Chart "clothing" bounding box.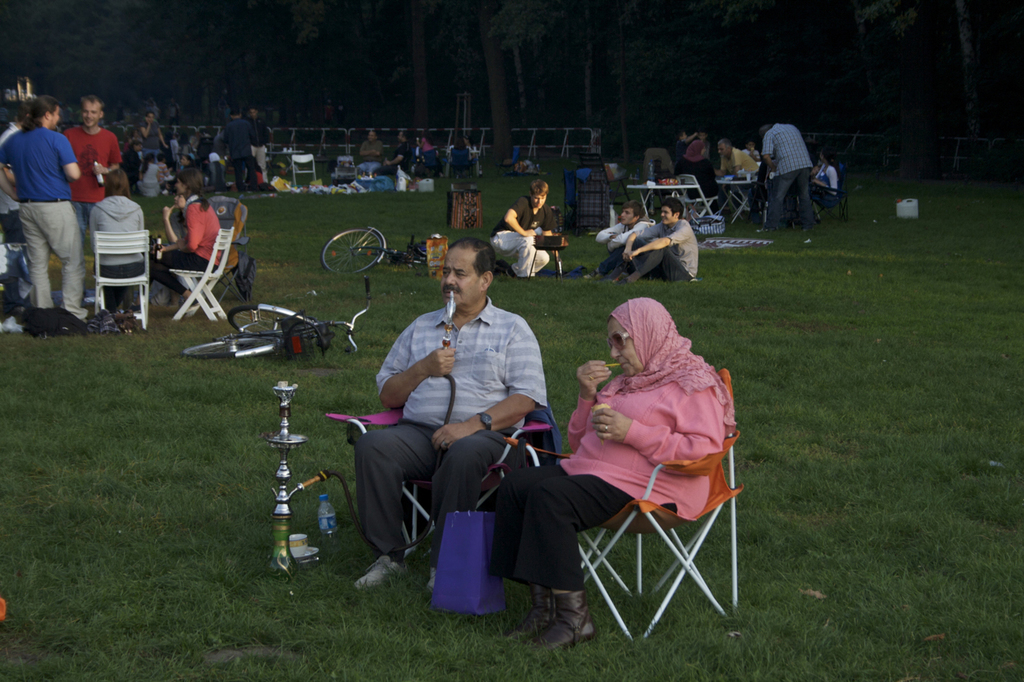
Charted: crop(417, 142, 435, 191).
